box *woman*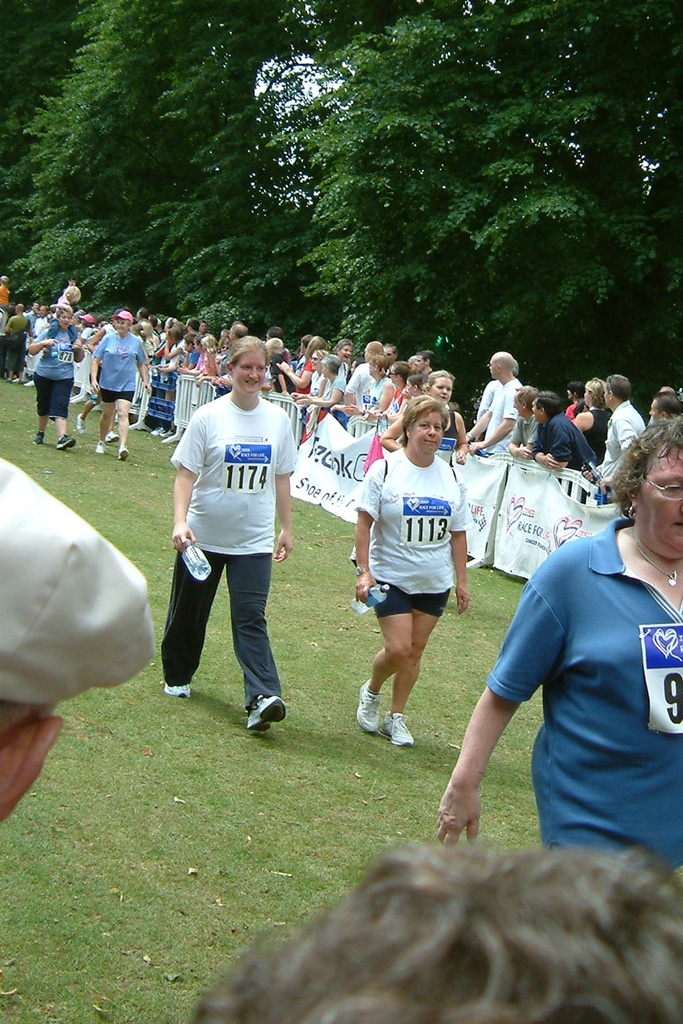
<box>382,360,409,419</box>
